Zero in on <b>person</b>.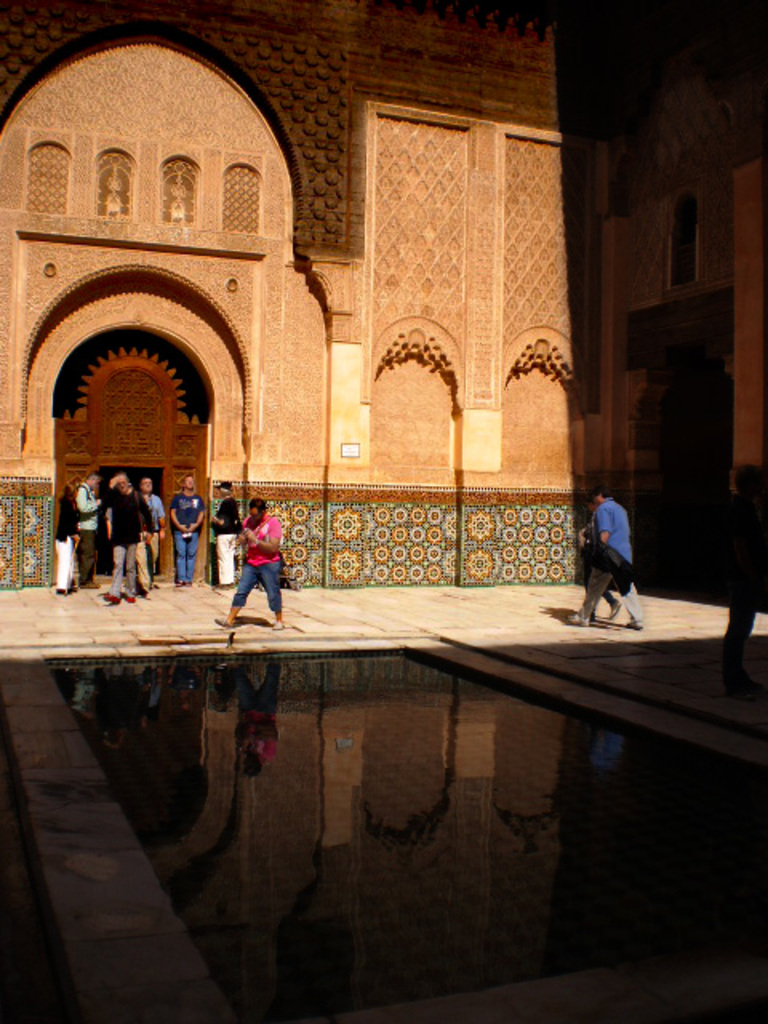
Zeroed in: x1=171 y1=469 x2=208 y2=584.
